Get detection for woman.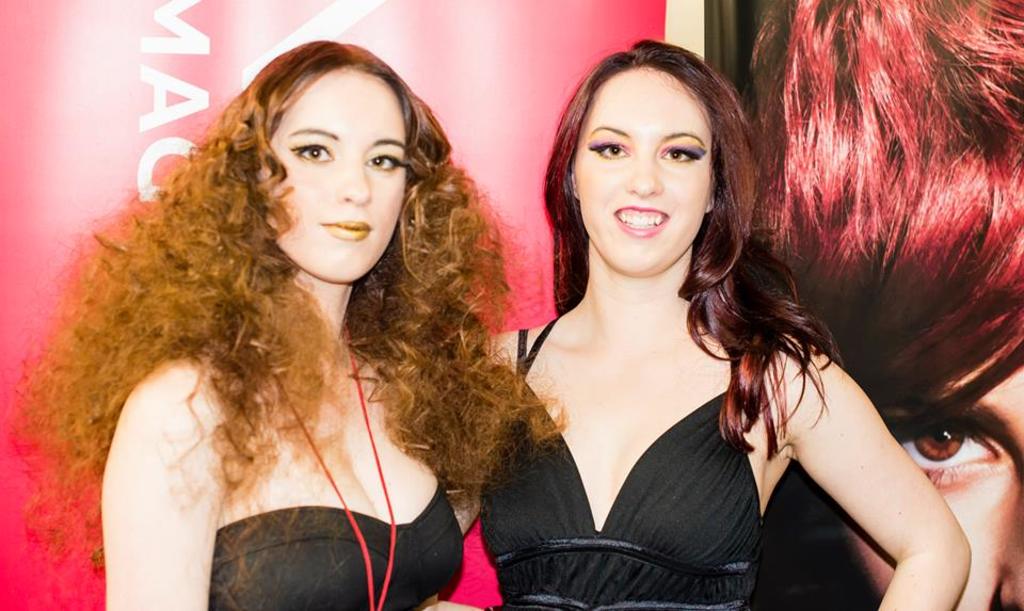
Detection: (left=6, top=33, right=556, bottom=610).
